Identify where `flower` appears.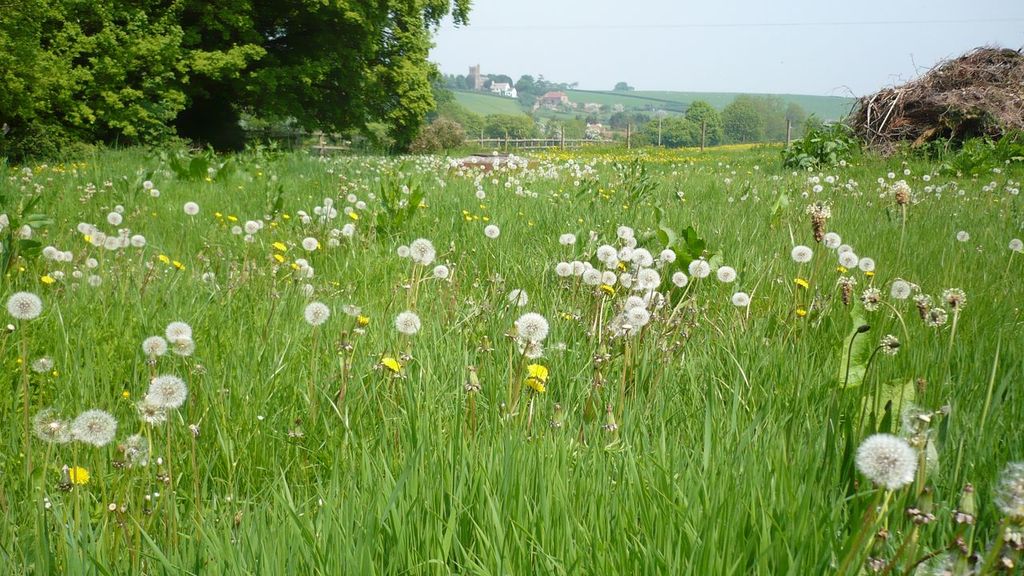
Appears at 689:256:709:280.
